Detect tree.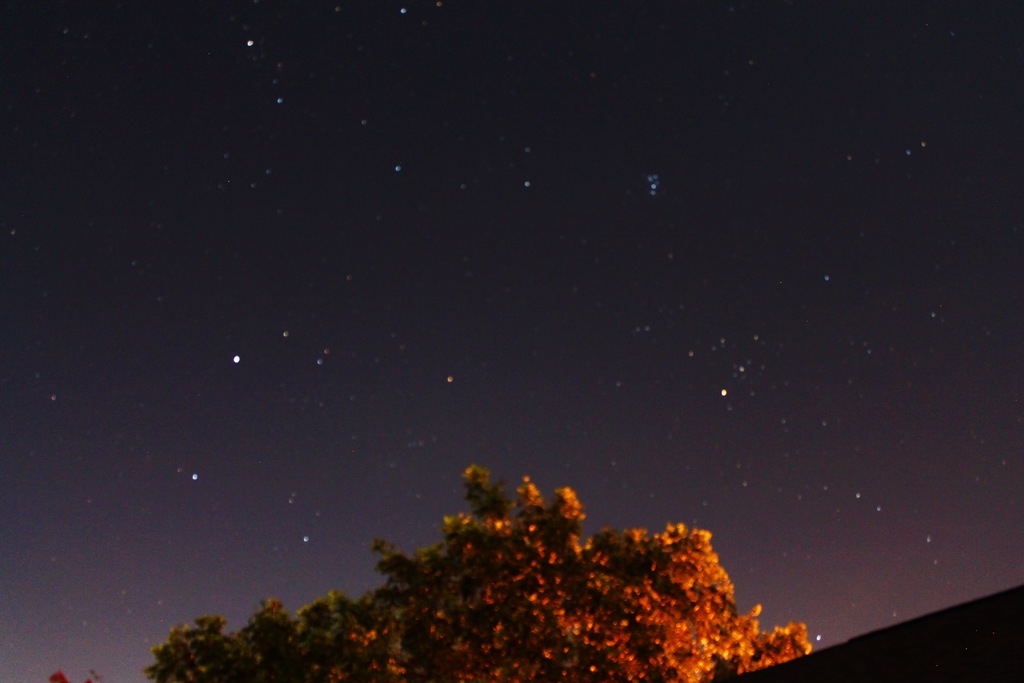
Detected at [x1=143, y1=464, x2=813, y2=682].
